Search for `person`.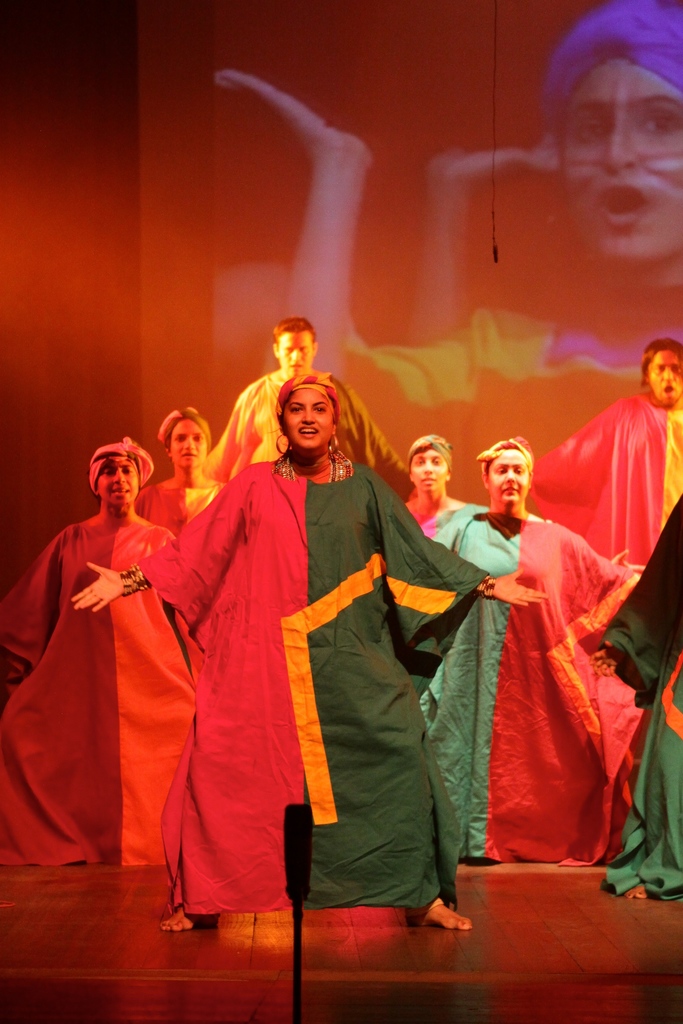
Found at 206, 316, 411, 500.
